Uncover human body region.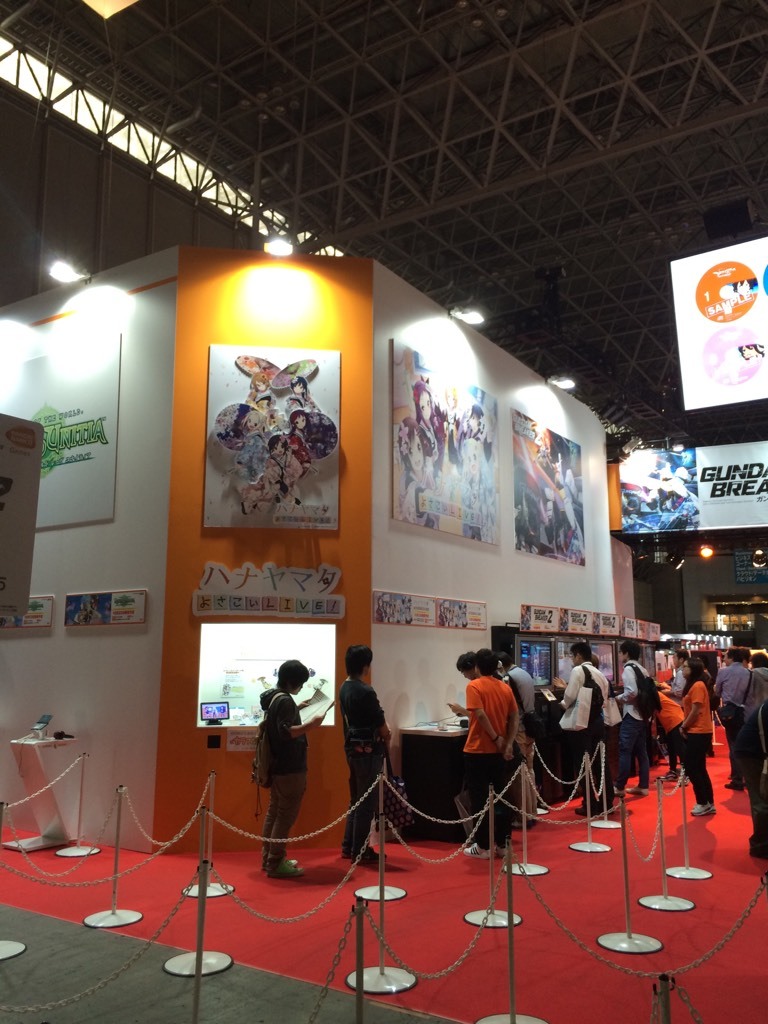
Uncovered: bbox=(255, 654, 324, 867).
